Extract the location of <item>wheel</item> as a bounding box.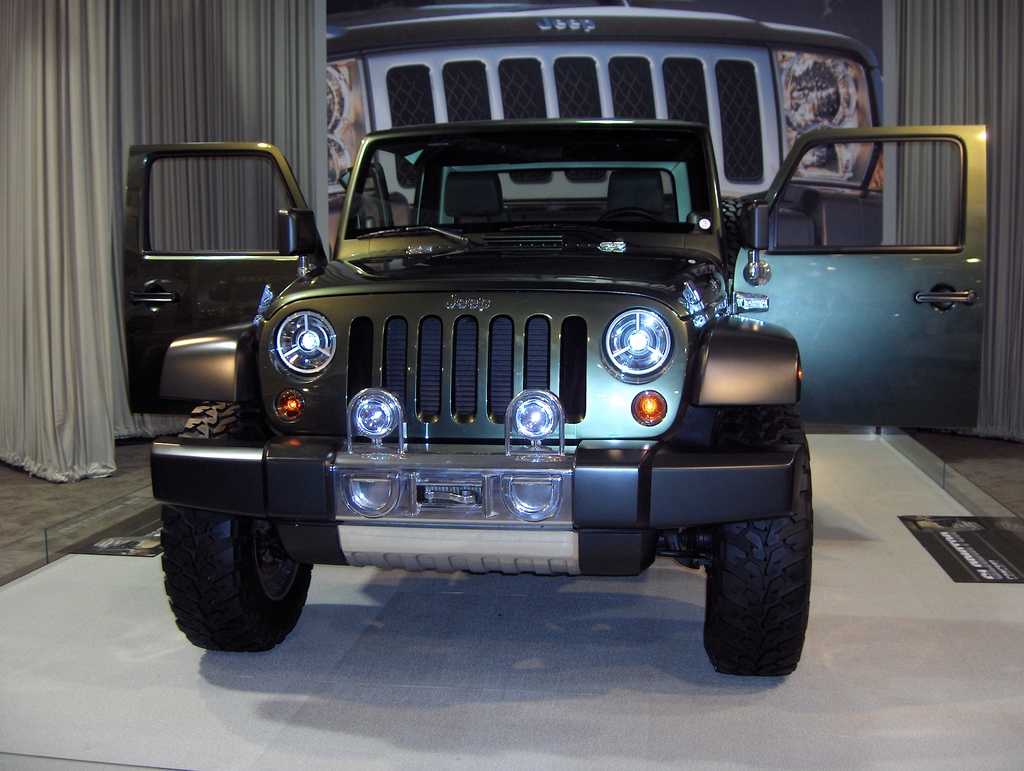
704:405:814:675.
